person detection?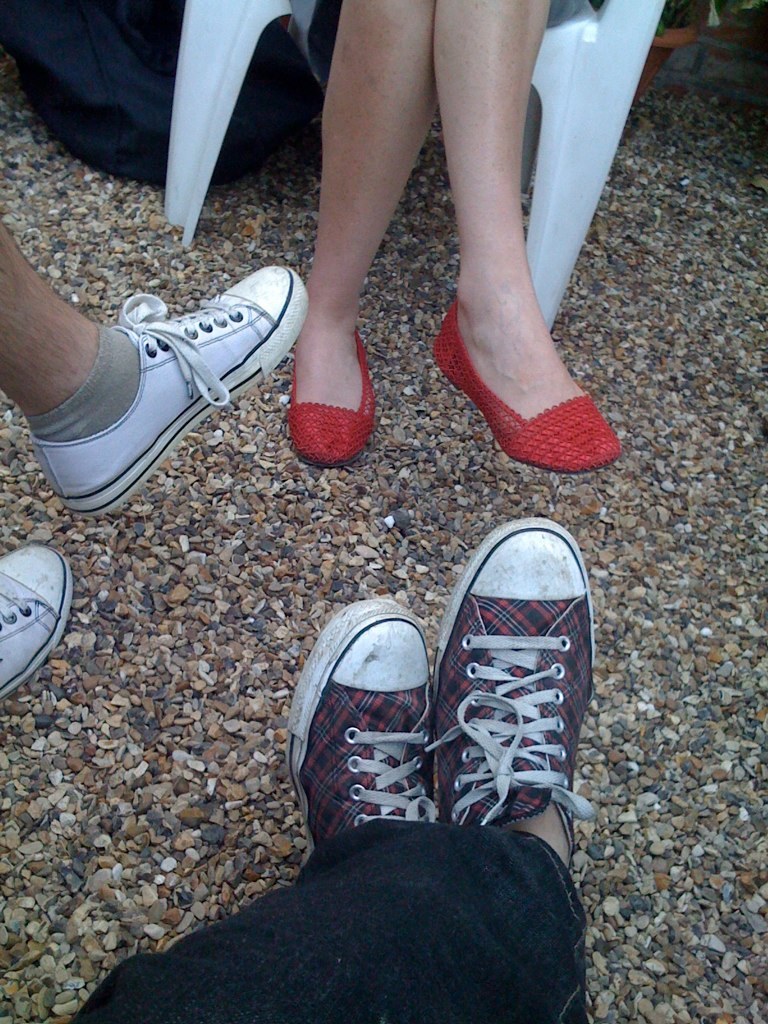
box=[71, 513, 598, 1023]
